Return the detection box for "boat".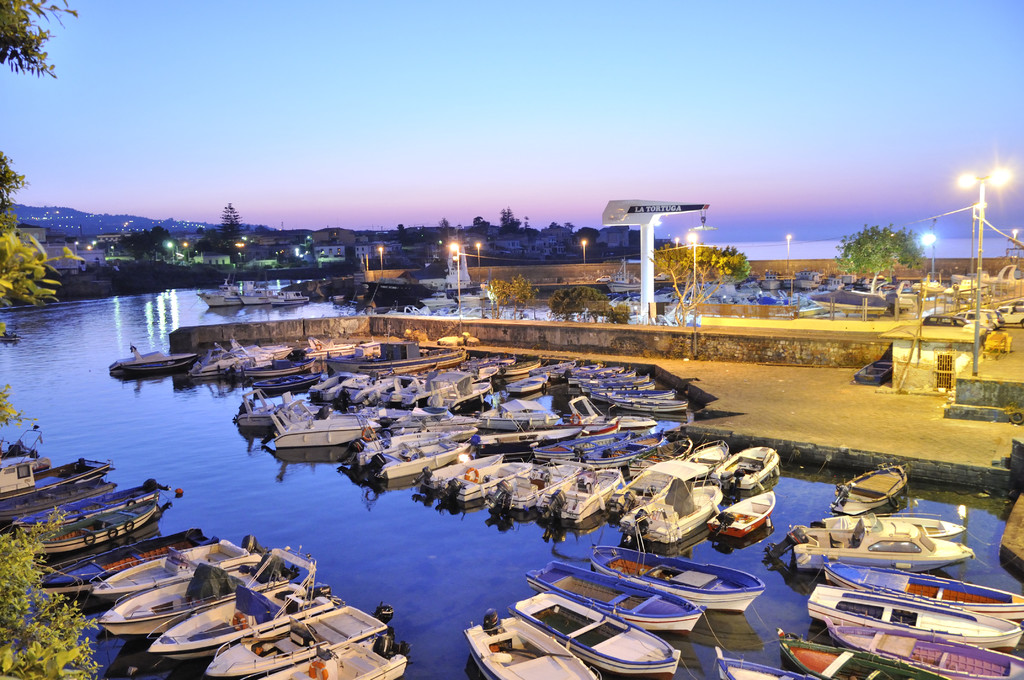
<bbox>13, 479, 173, 551</bbox>.
